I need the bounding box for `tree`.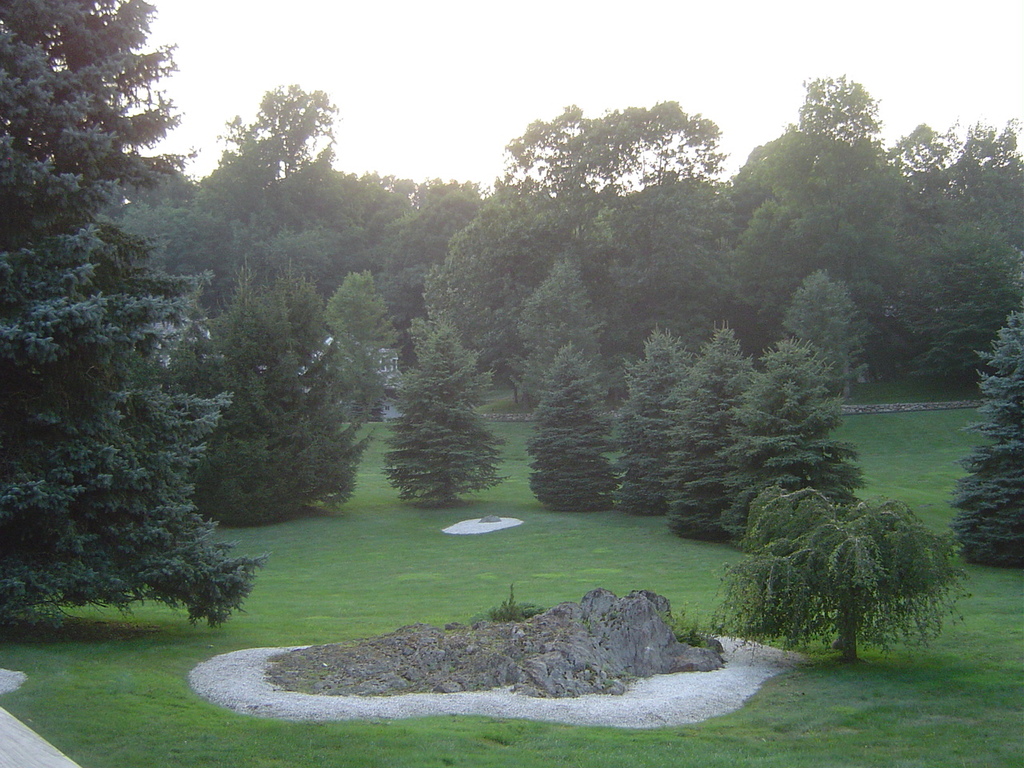
Here it is: x1=525 y1=346 x2=623 y2=513.
